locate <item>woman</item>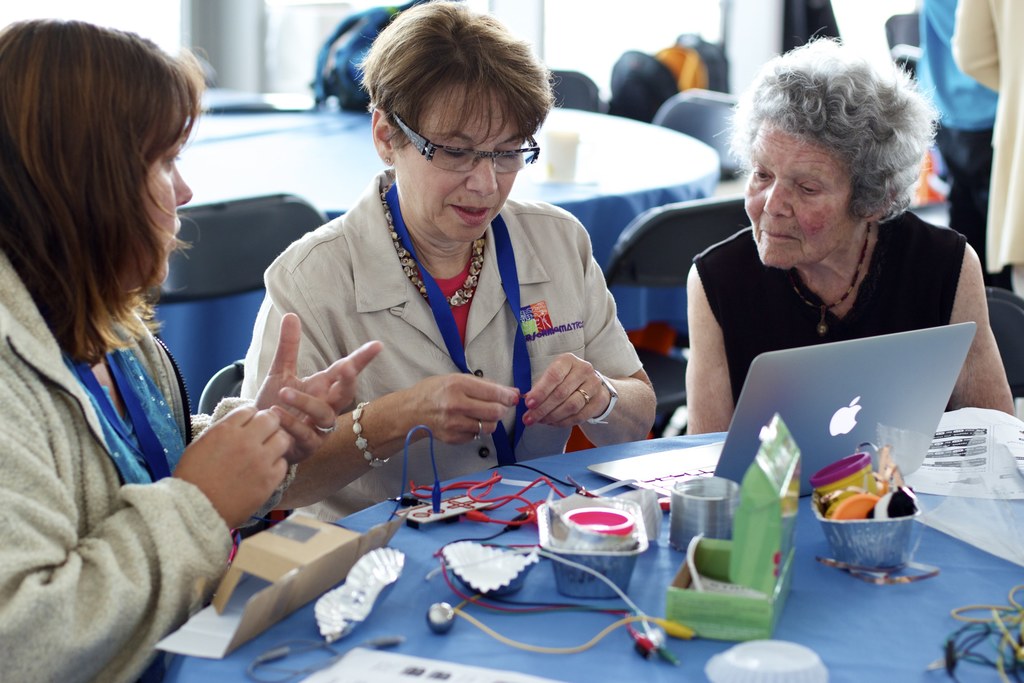
region(0, 12, 245, 665)
